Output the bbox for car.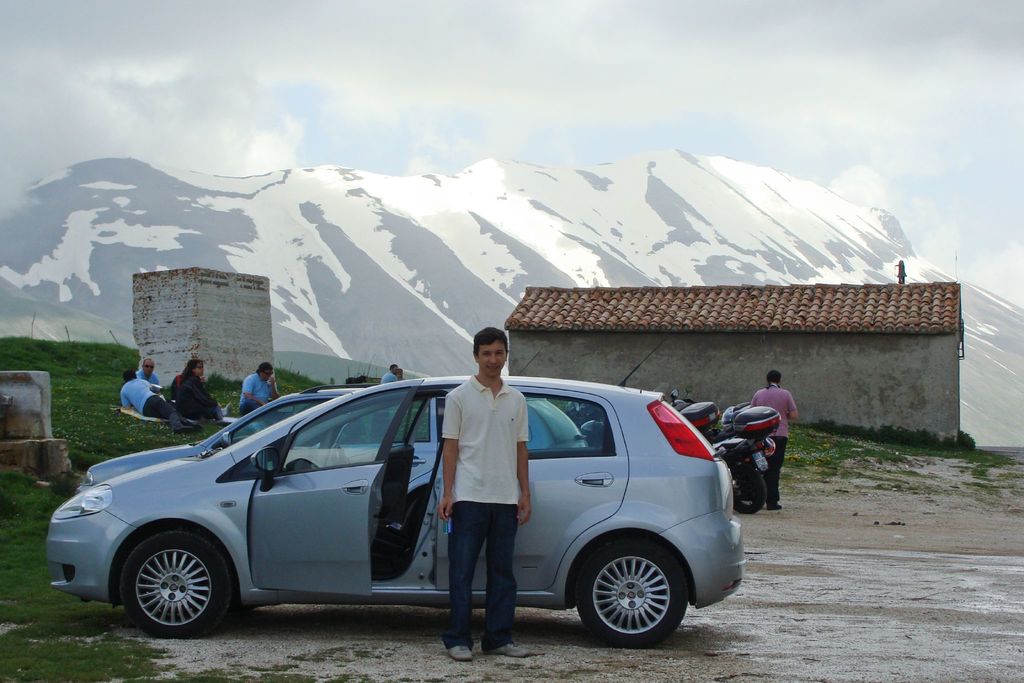
locate(76, 381, 588, 491).
